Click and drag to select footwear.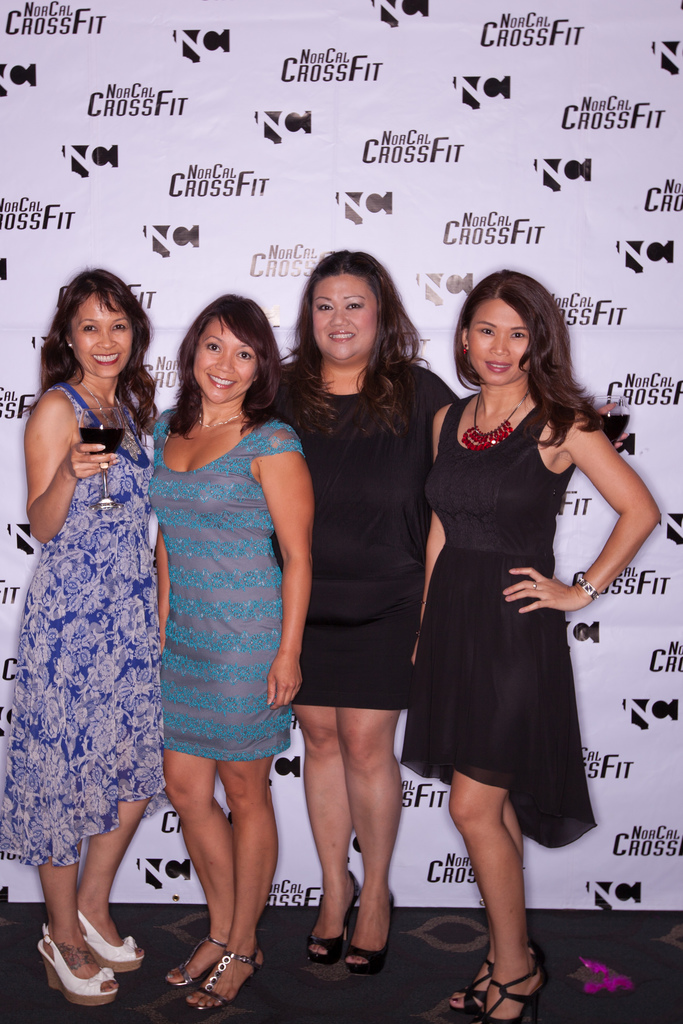
Selection: select_region(481, 946, 547, 1023).
